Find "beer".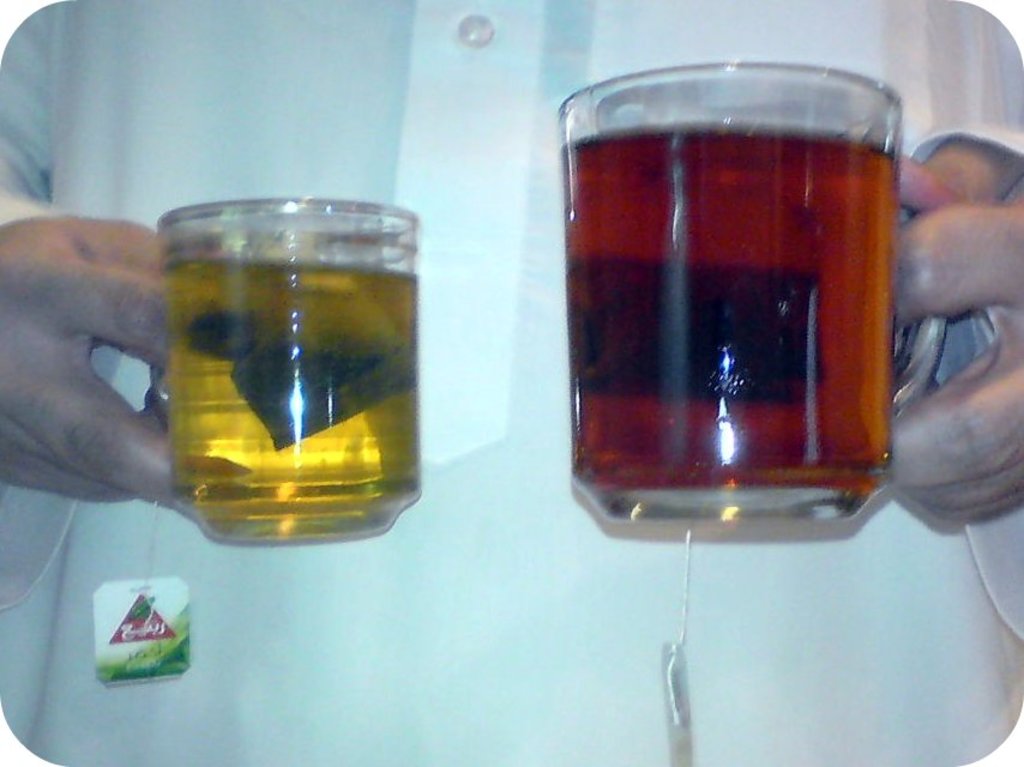
{"left": 558, "top": 41, "right": 947, "bottom": 563}.
